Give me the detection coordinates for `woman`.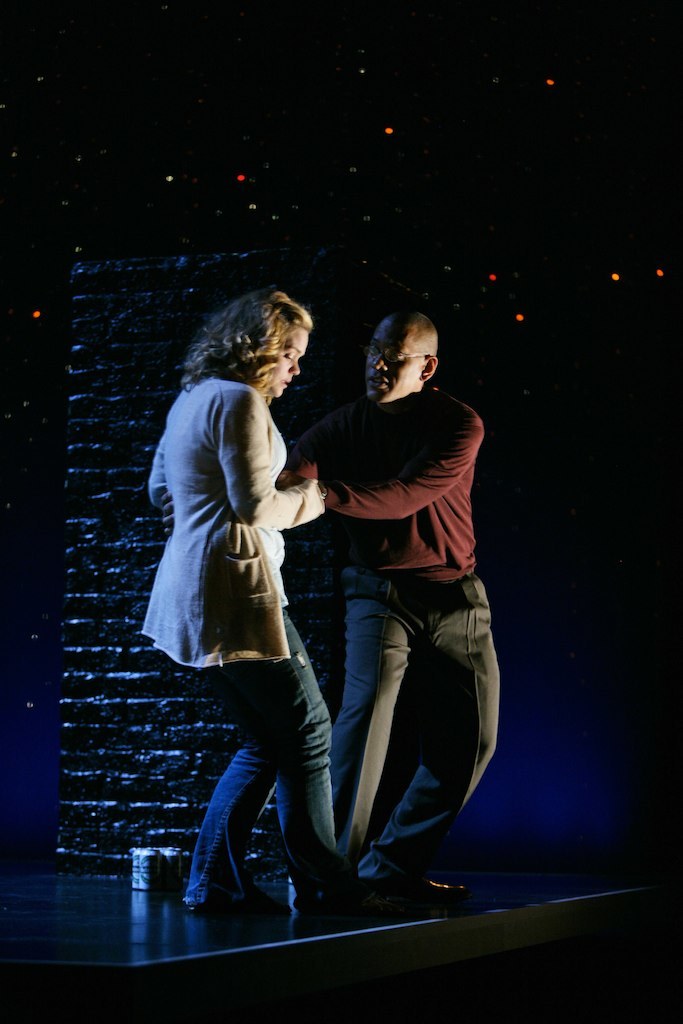
(145,275,372,938).
